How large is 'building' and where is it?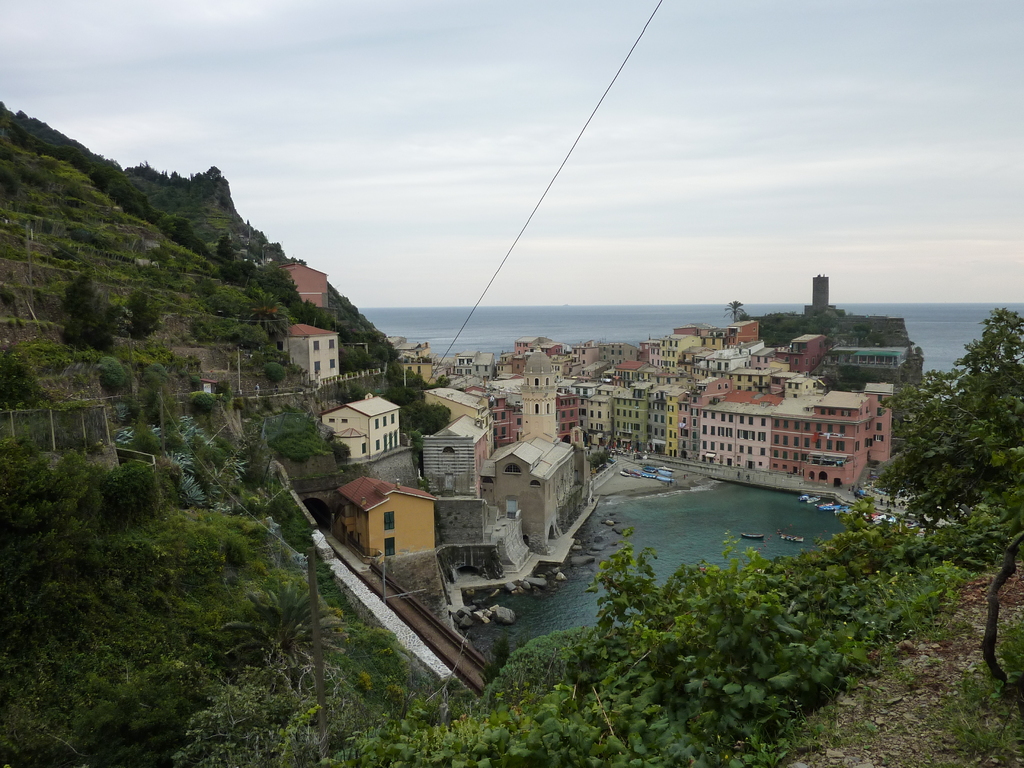
Bounding box: {"left": 333, "top": 479, "right": 437, "bottom": 563}.
